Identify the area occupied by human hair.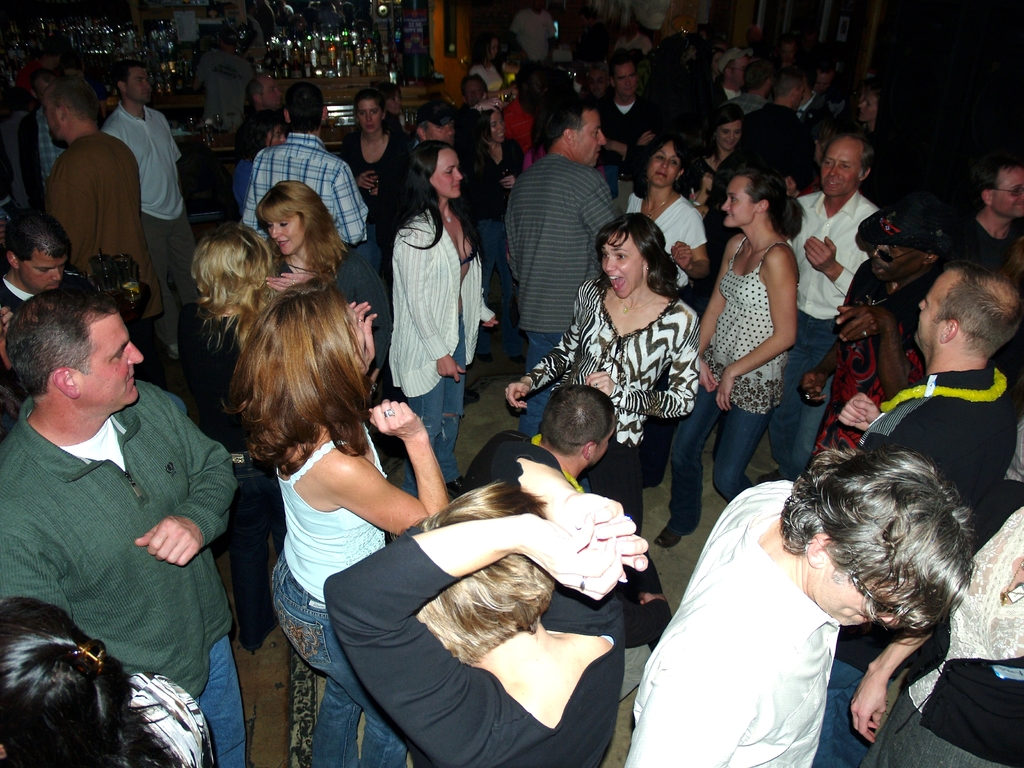
Area: 392, 478, 547, 664.
